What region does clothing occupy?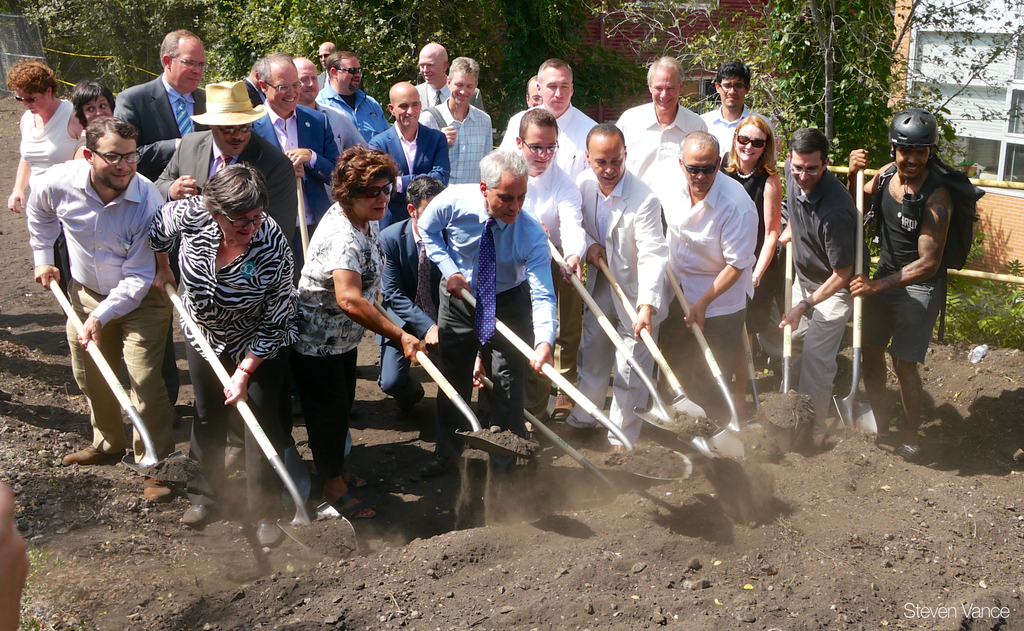
<box>317,97,364,164</box>.
